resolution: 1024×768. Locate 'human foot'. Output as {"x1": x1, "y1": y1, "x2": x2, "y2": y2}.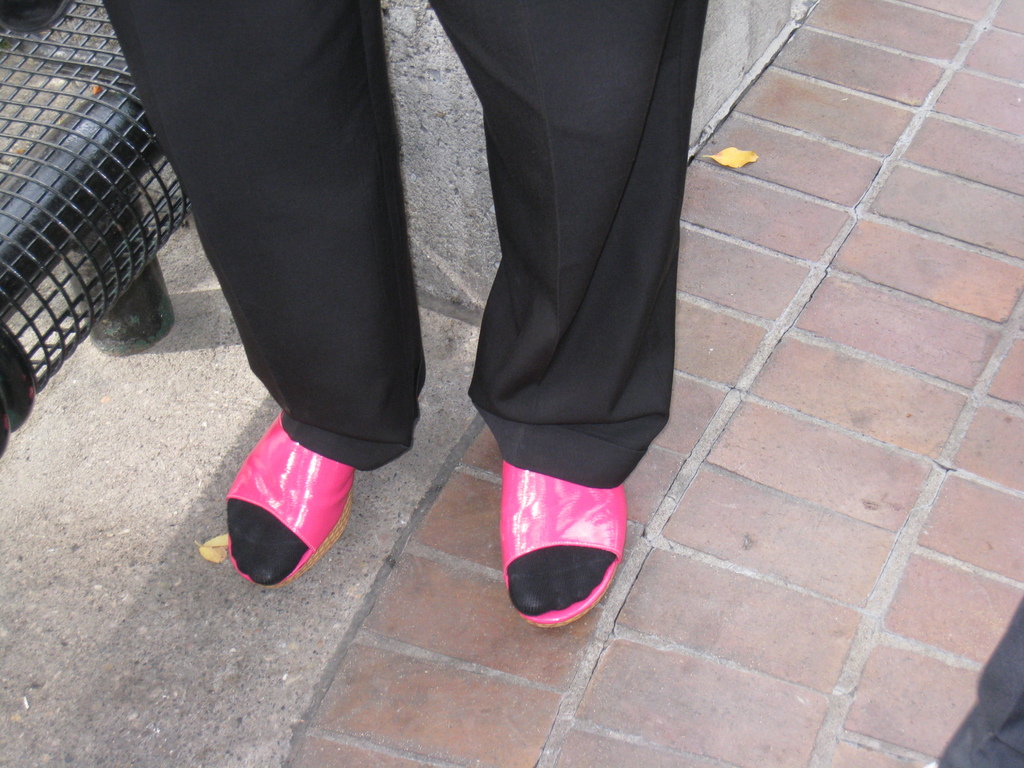
{"x1": 509, "y1": 543, "x2": 612, "y2": 614}.
